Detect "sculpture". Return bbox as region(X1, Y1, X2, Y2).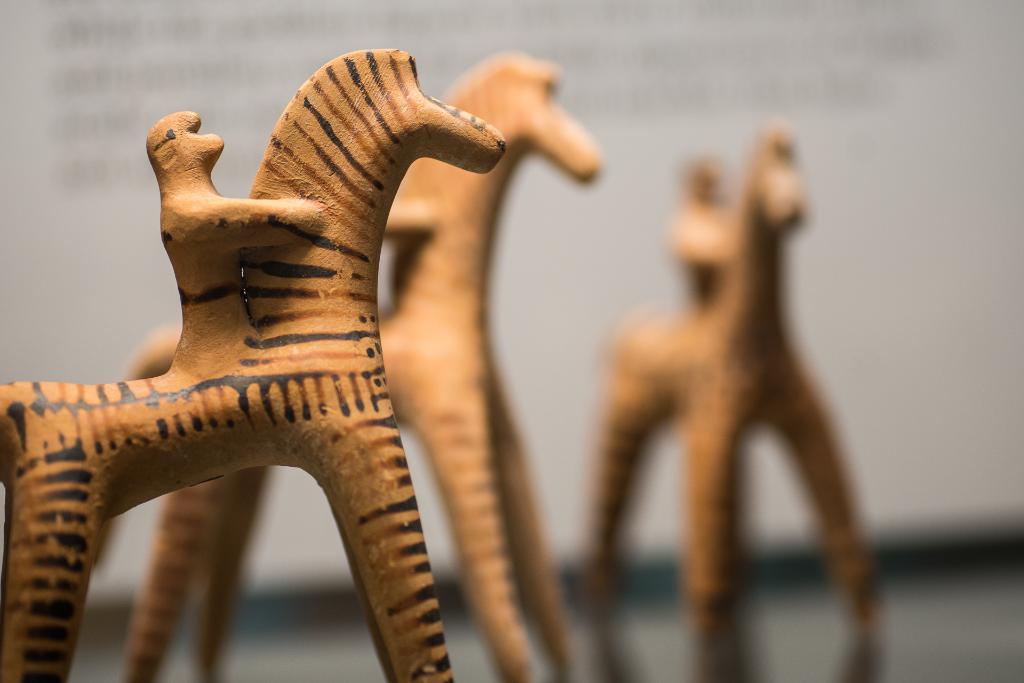
region(122, 49, 609, 682).
